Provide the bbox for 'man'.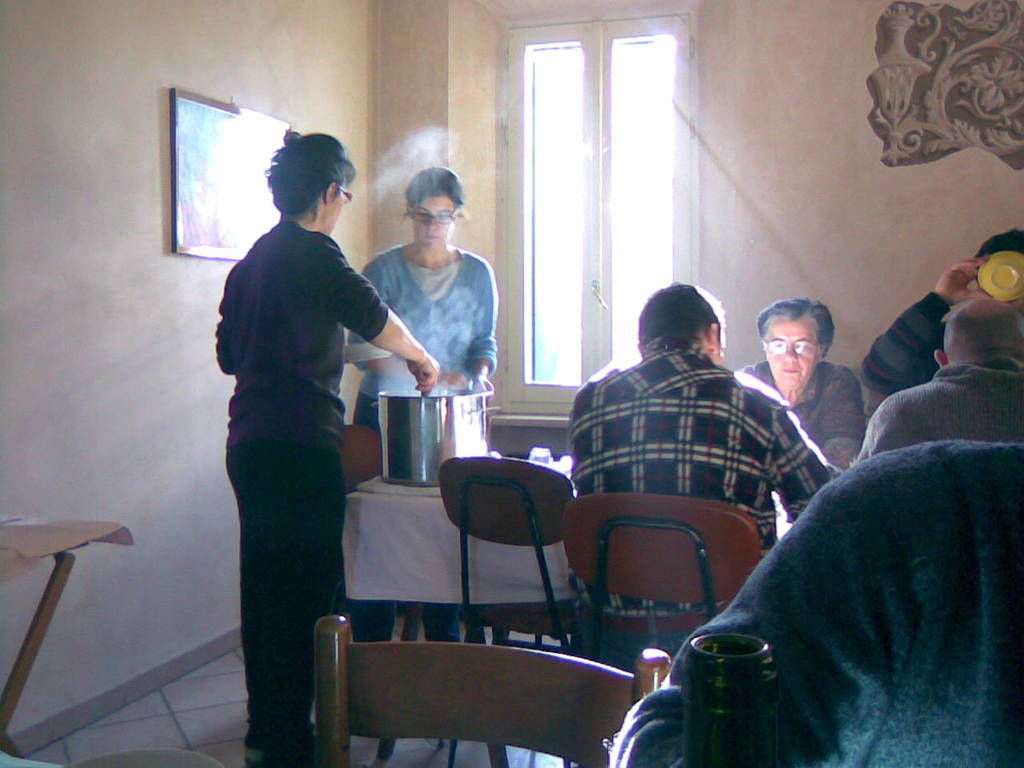
(851, 301, 1023, 466).
